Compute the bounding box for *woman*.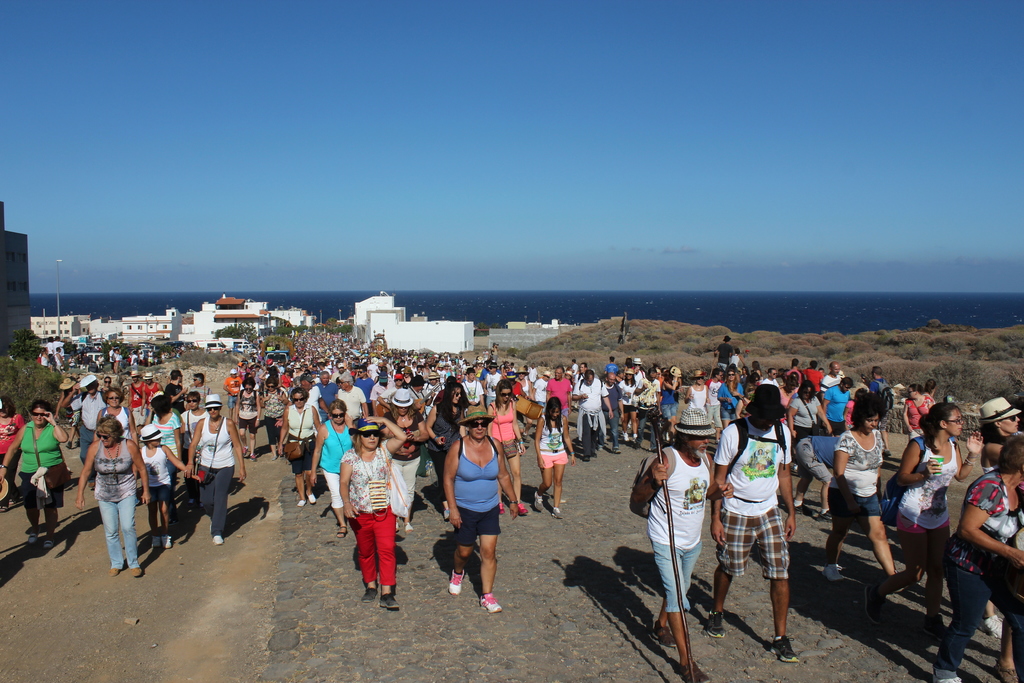
530/395/572/518.
